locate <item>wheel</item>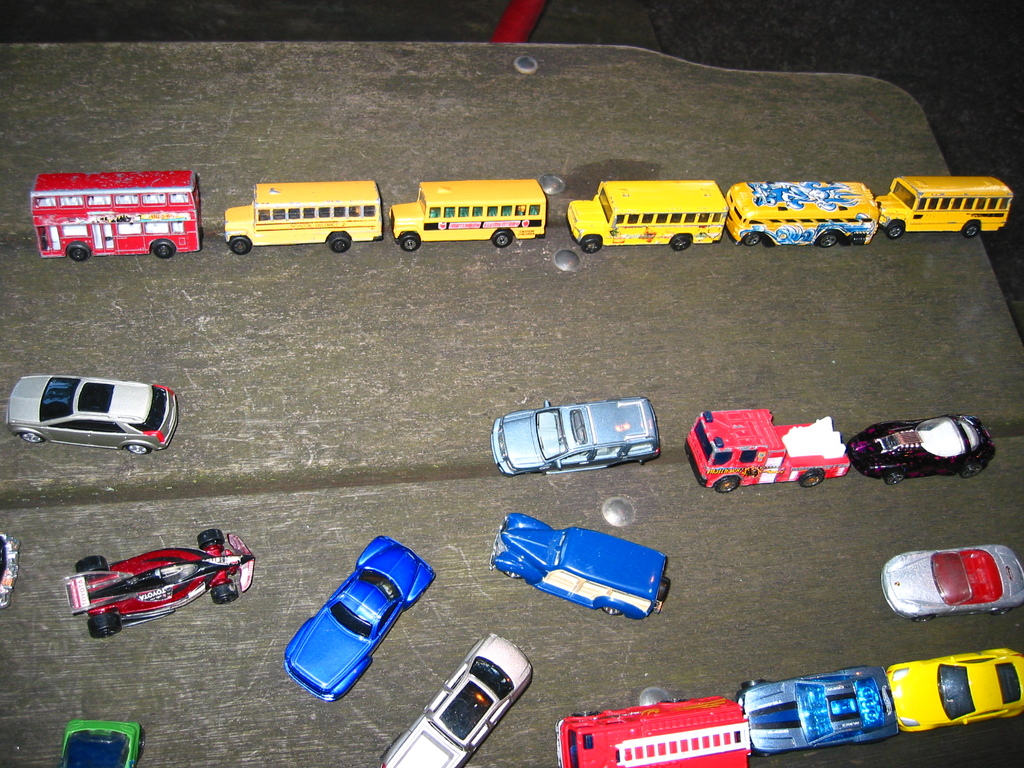
pyautogui.locateOnScreen(743, 678, 762, 693)
